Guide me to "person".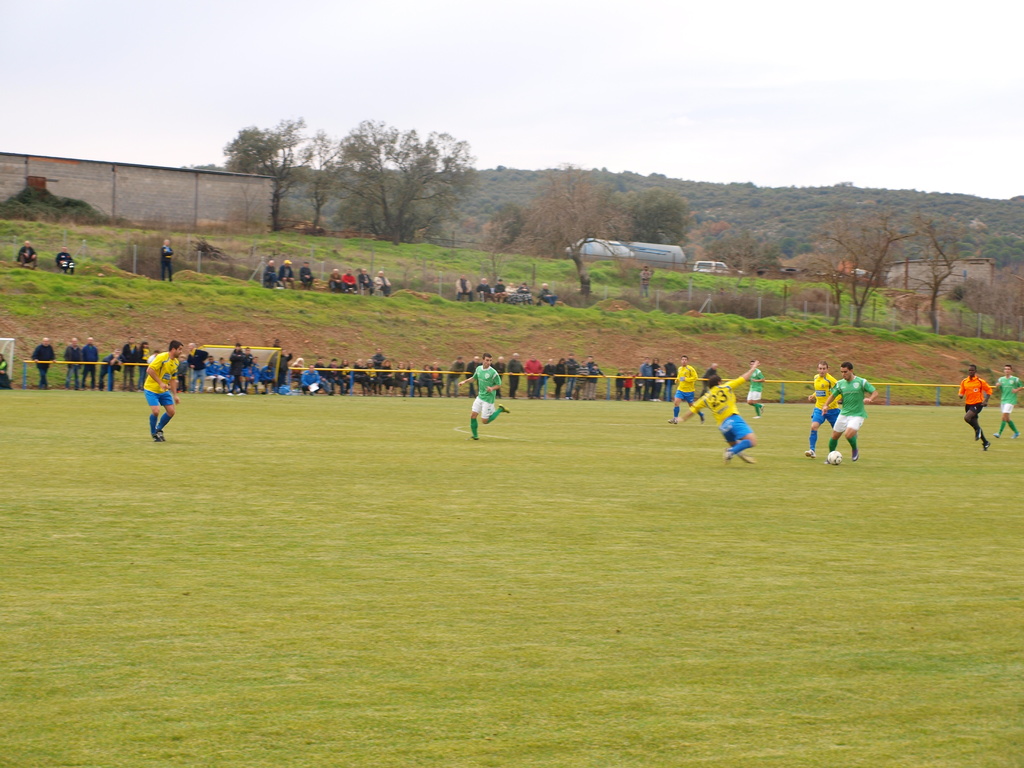
Guidance: 369 345 388 369.
